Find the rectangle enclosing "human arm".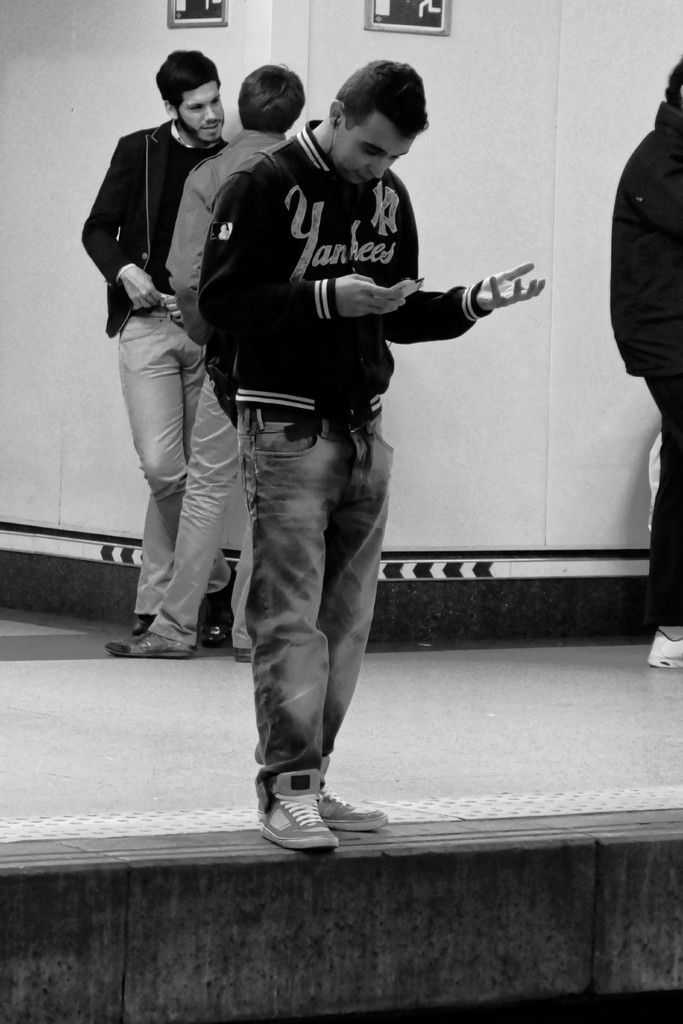
(377, 157, 552, 333).
